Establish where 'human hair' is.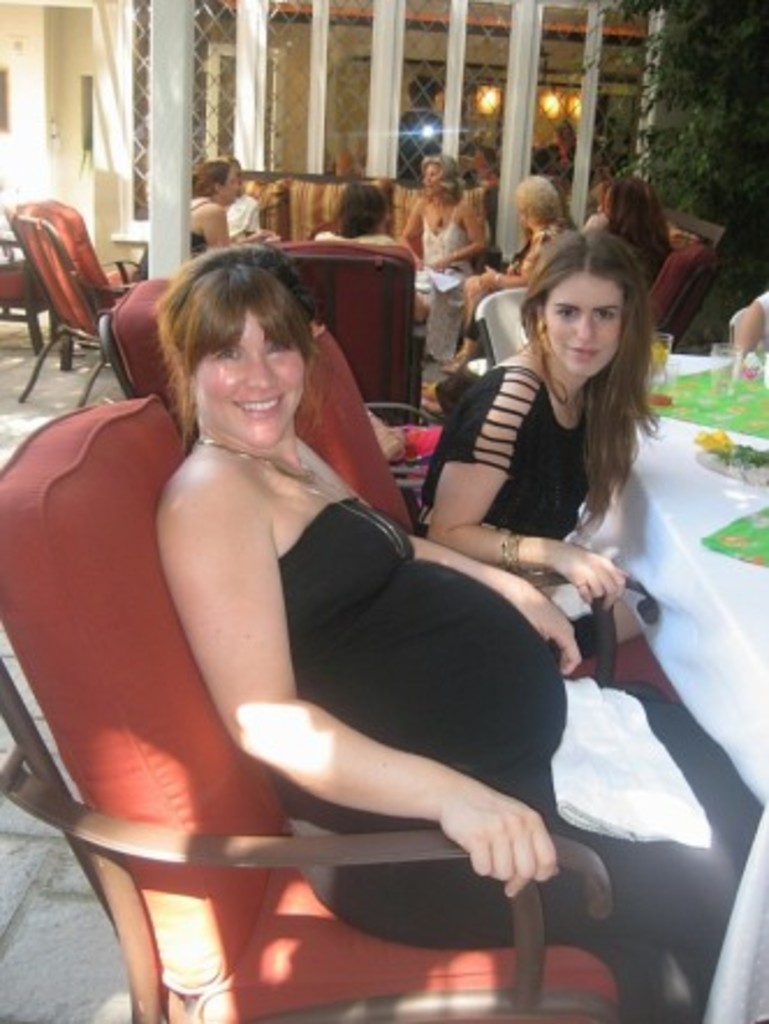
Established at region(521, 229, 660, 547).
